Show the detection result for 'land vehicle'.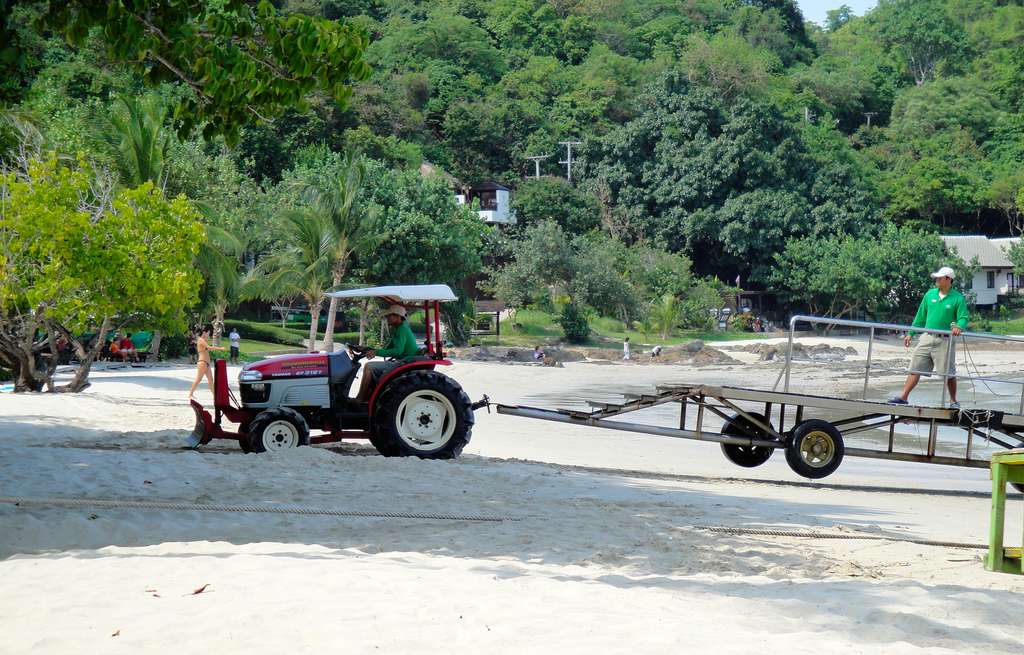
{"left": 495, "top": 322, "right": 1023, "bottom": 477}.
